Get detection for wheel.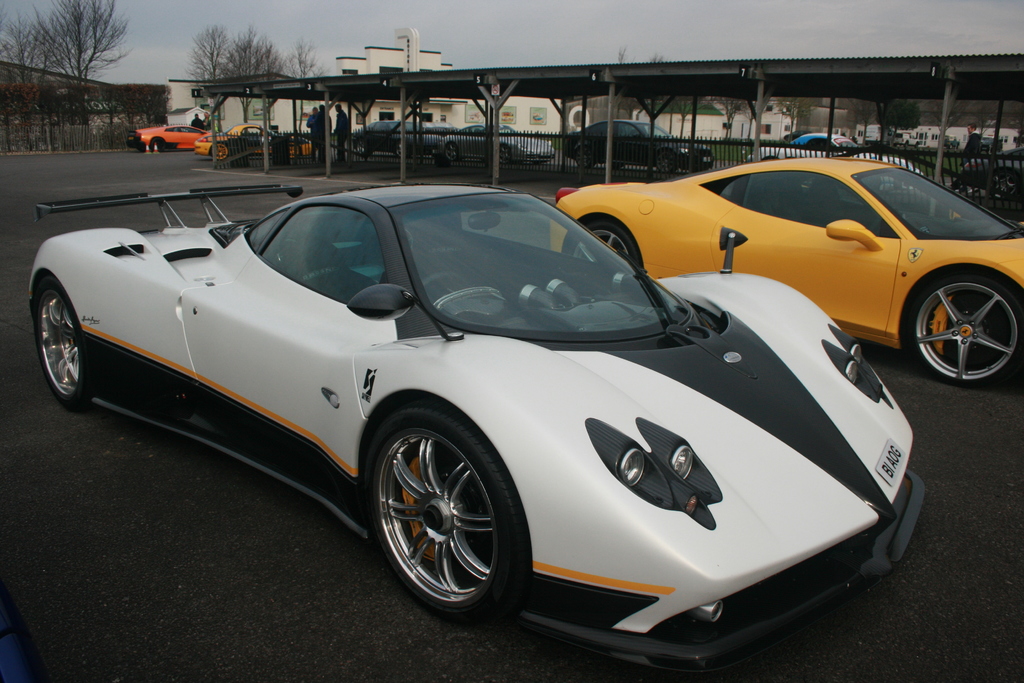
Detection: bbox(911, 274, 1023, 386).
